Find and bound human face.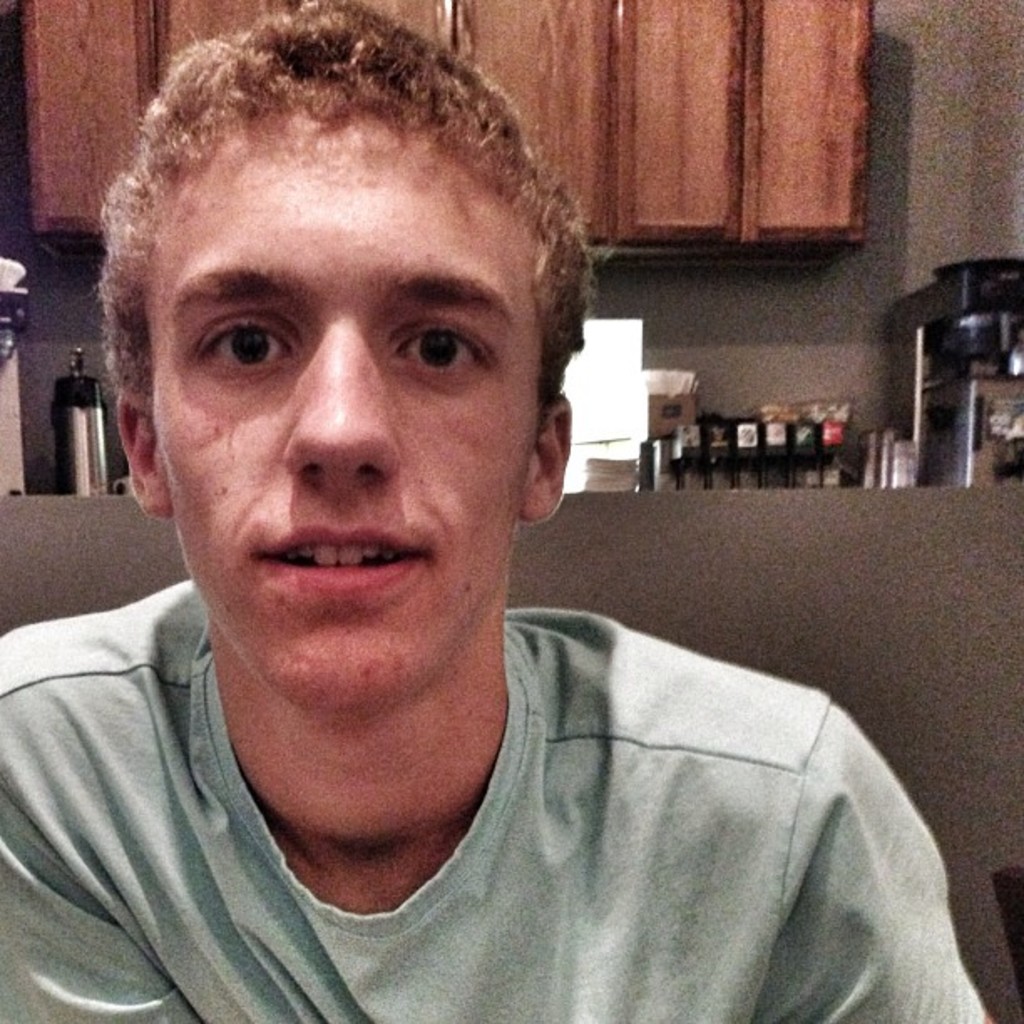
Bound: (159,127,524,730).
